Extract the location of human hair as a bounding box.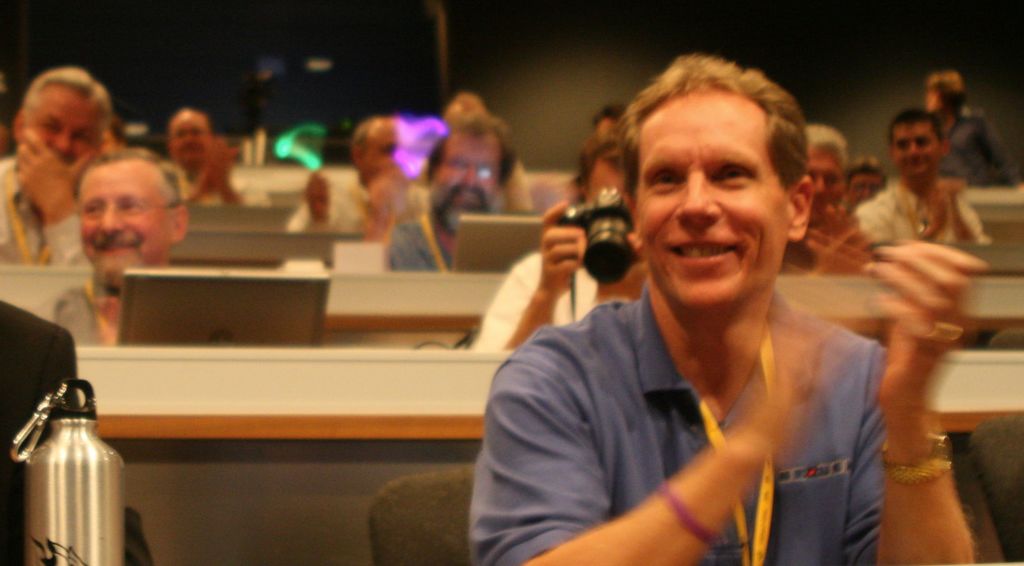
67, 143, 181, 227.
